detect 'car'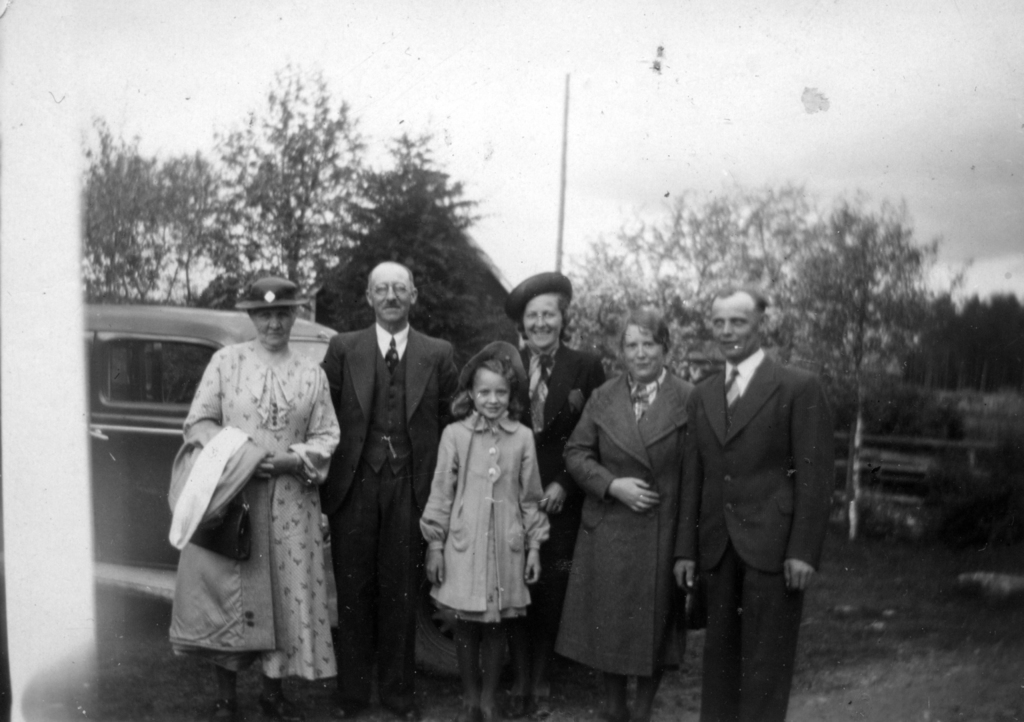
bbox=(74, 308, 339, 638)
